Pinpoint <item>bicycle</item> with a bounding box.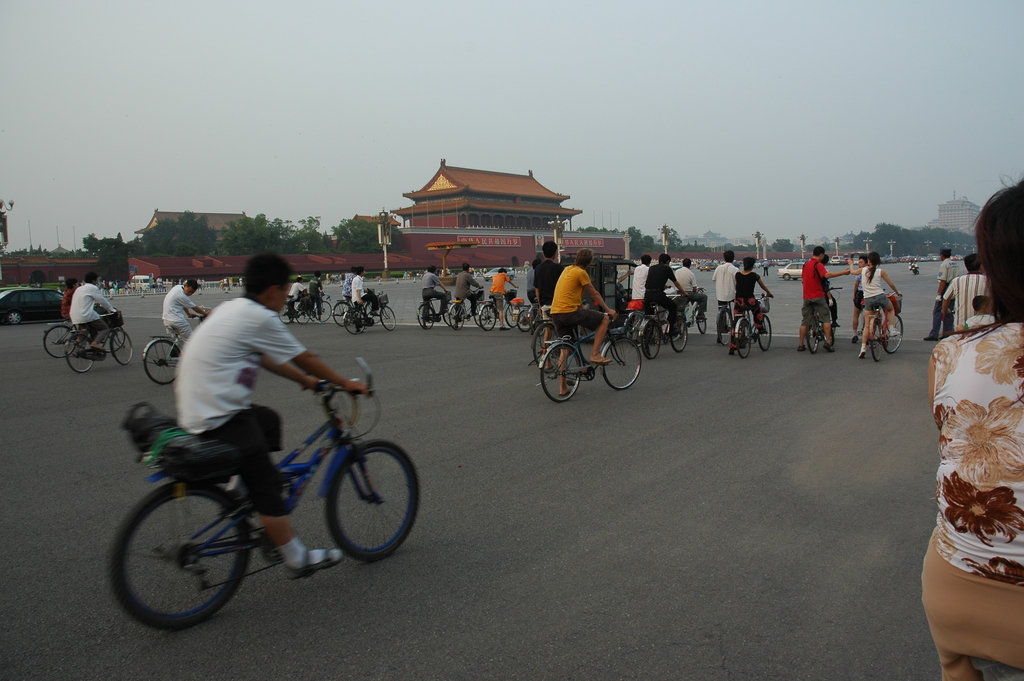
l=41, t=300, r=126, b=359.
